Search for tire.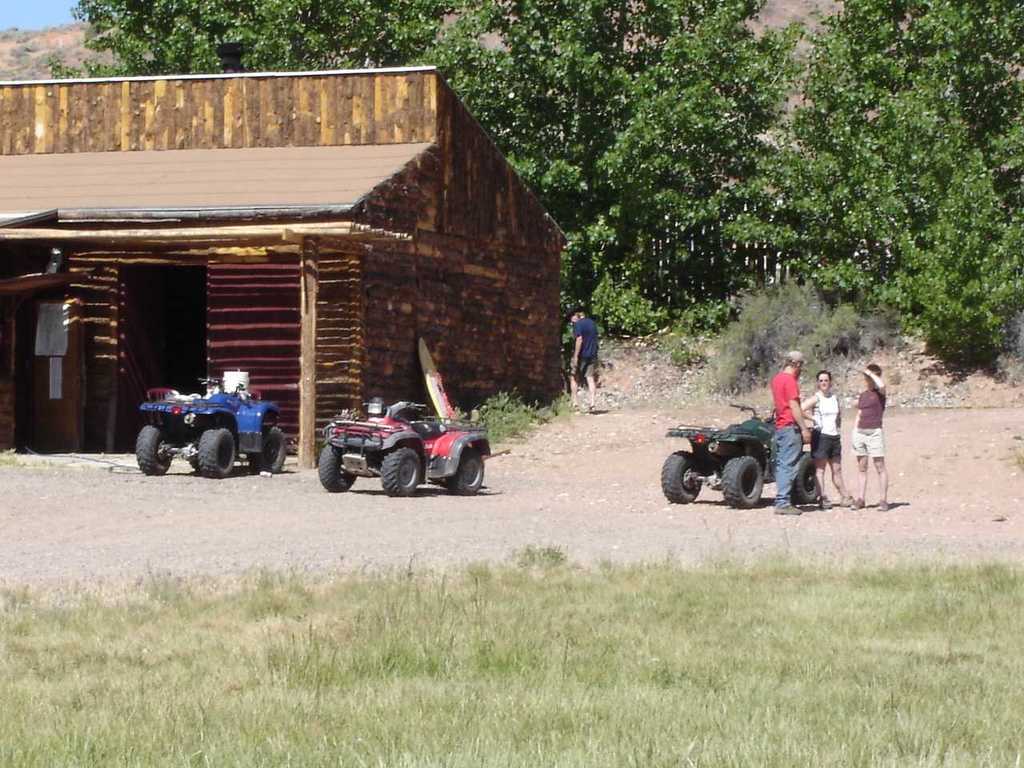
Found at <region>249, 424, 286, 474</region>.
